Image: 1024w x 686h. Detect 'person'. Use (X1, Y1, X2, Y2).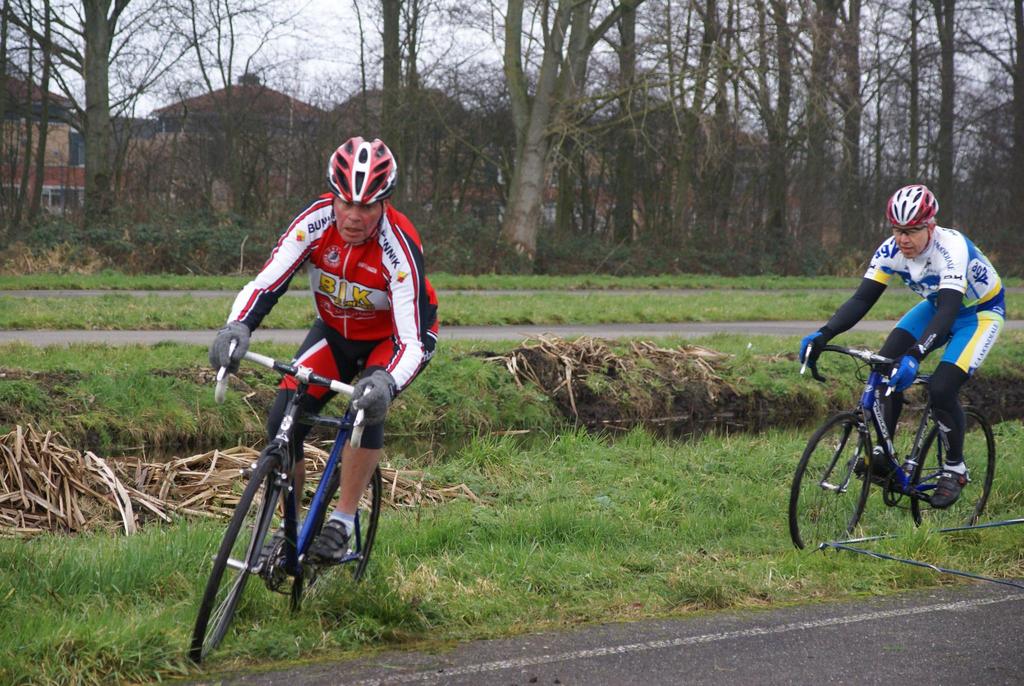
(204, 129, 453, 569).
